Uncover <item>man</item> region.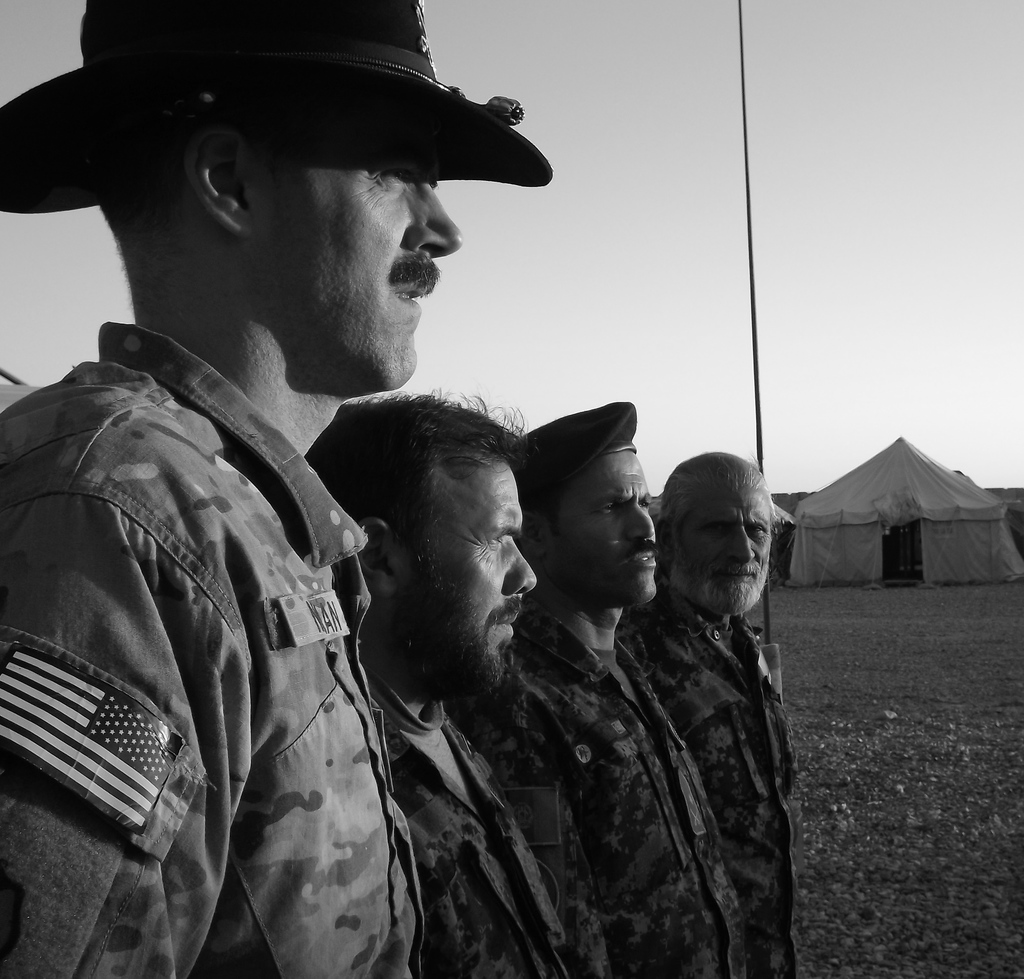
Uncovered: l=621, t=455, r=797, b=972.
